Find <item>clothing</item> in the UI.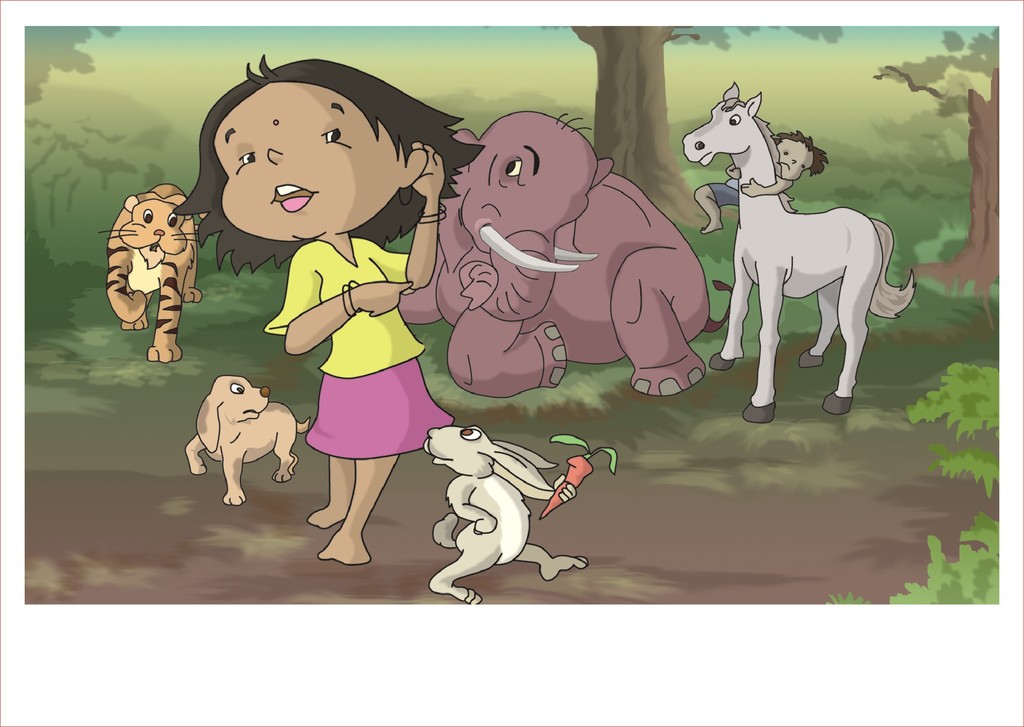
UI element at <bbox>278, 262, 435, 484</bbox>.
